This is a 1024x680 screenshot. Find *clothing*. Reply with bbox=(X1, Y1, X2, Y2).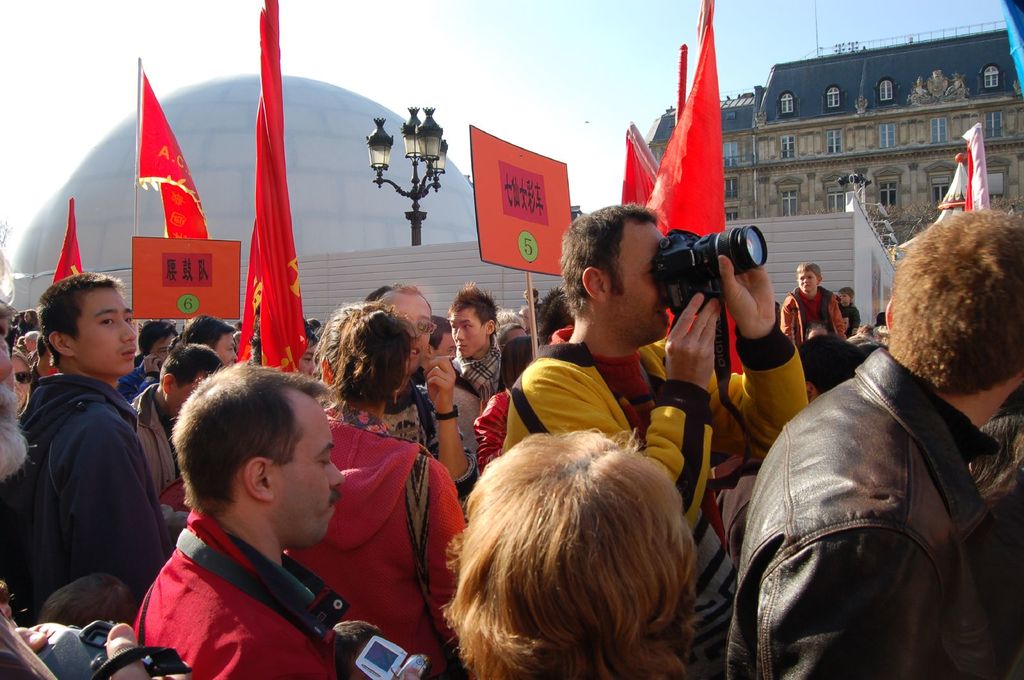
bbox=(474, 384, 509, 468).
